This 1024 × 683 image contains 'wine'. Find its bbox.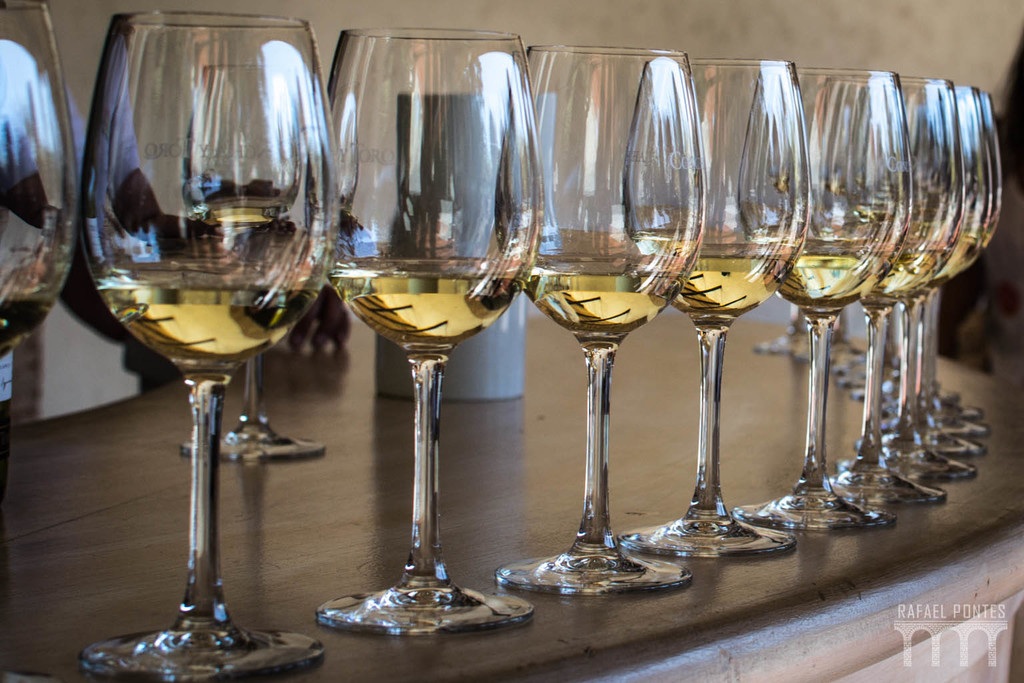
<region>859, 249, 953, 311</region>.
